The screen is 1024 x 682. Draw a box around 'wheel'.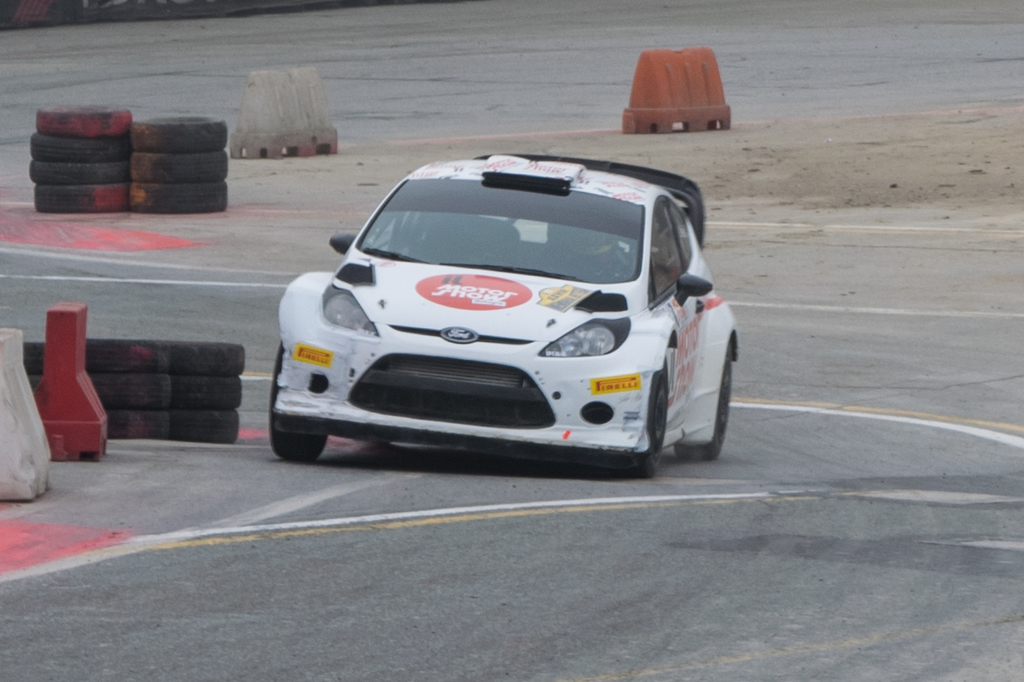
<bbox>263, 340, 332, 461</bbox>.
